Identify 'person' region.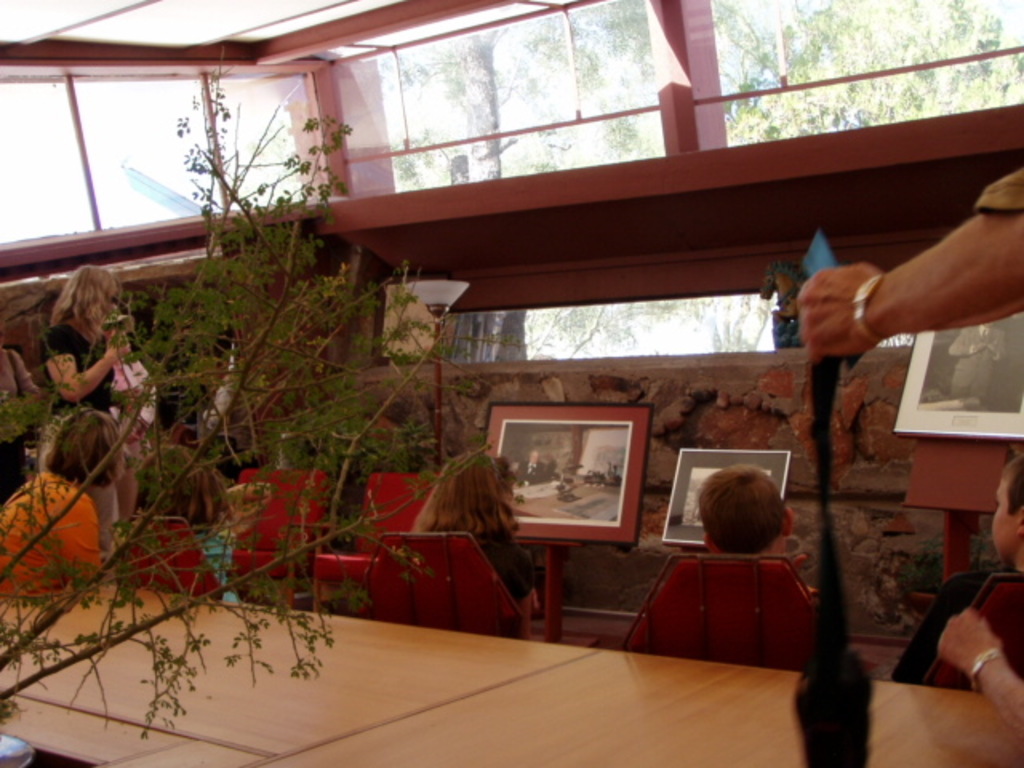
Region: 0,406,102,590.
